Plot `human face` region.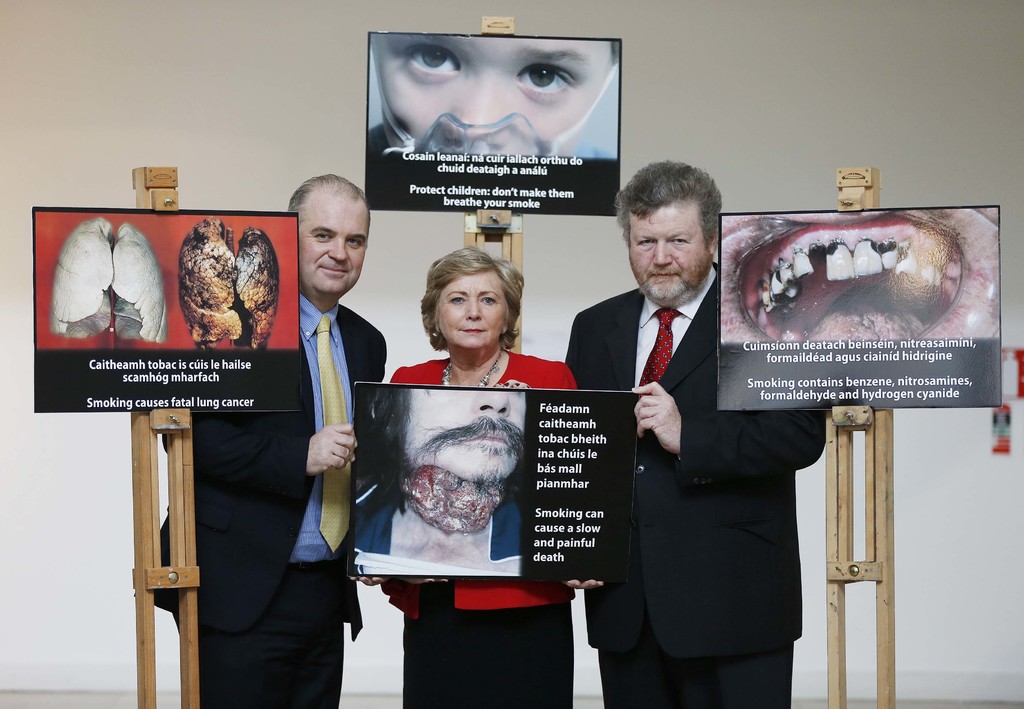
Plotted at rect(296, 186, 371, 295).
